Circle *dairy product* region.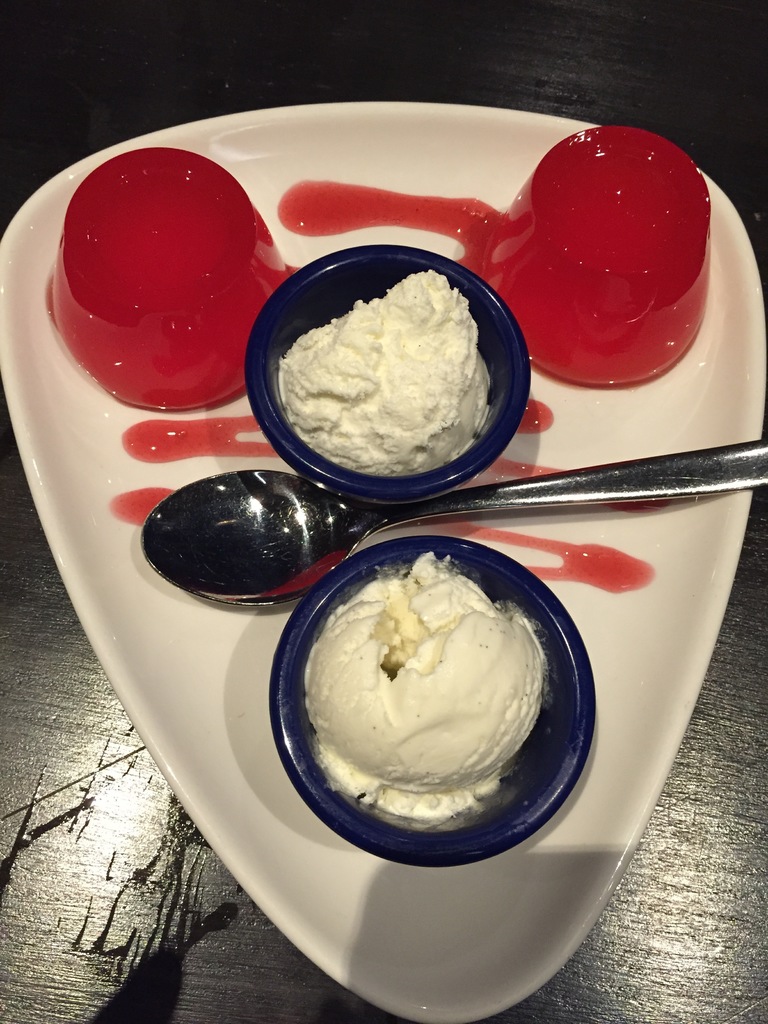
Region: [x1=301, y1=548, x2=547, y2=827].
